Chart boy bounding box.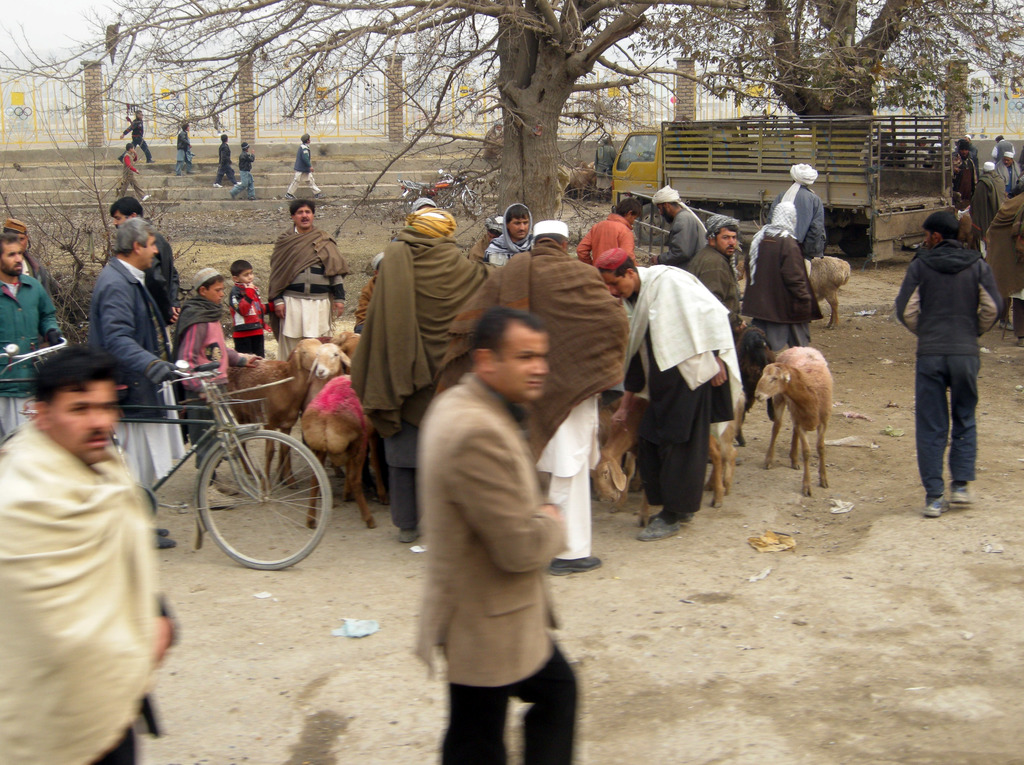
Charted: [x1=174, y1=267, x2=264, y2=496].
